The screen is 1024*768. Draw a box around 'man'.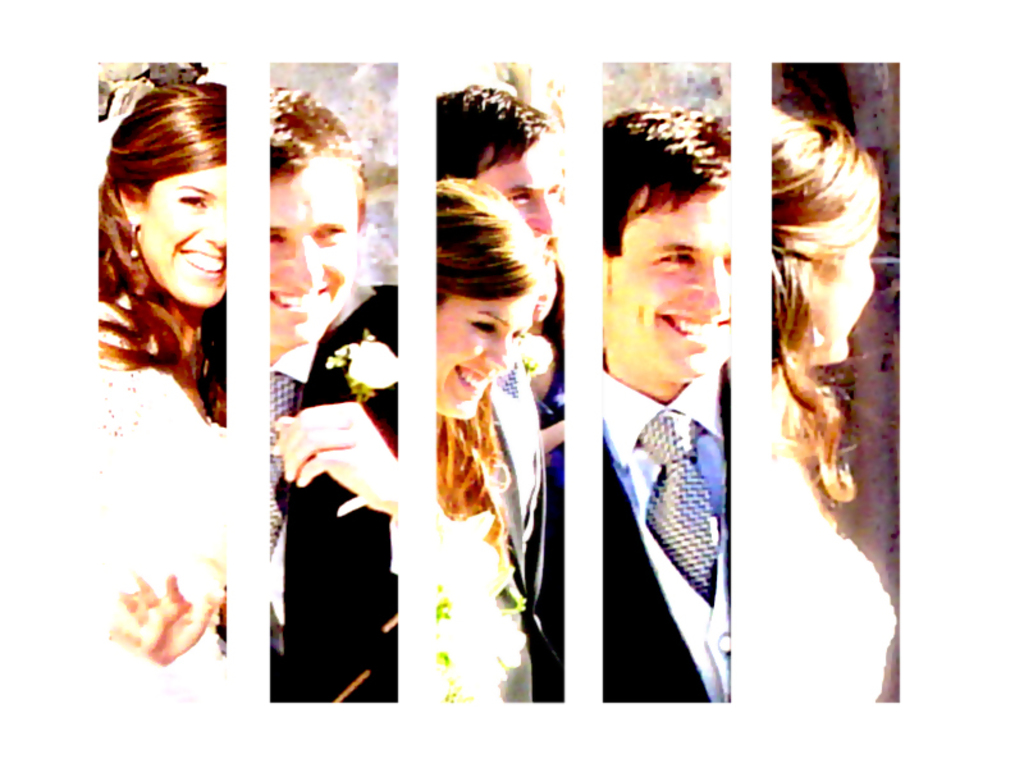
bbox=(262, 92, 406, 694).
